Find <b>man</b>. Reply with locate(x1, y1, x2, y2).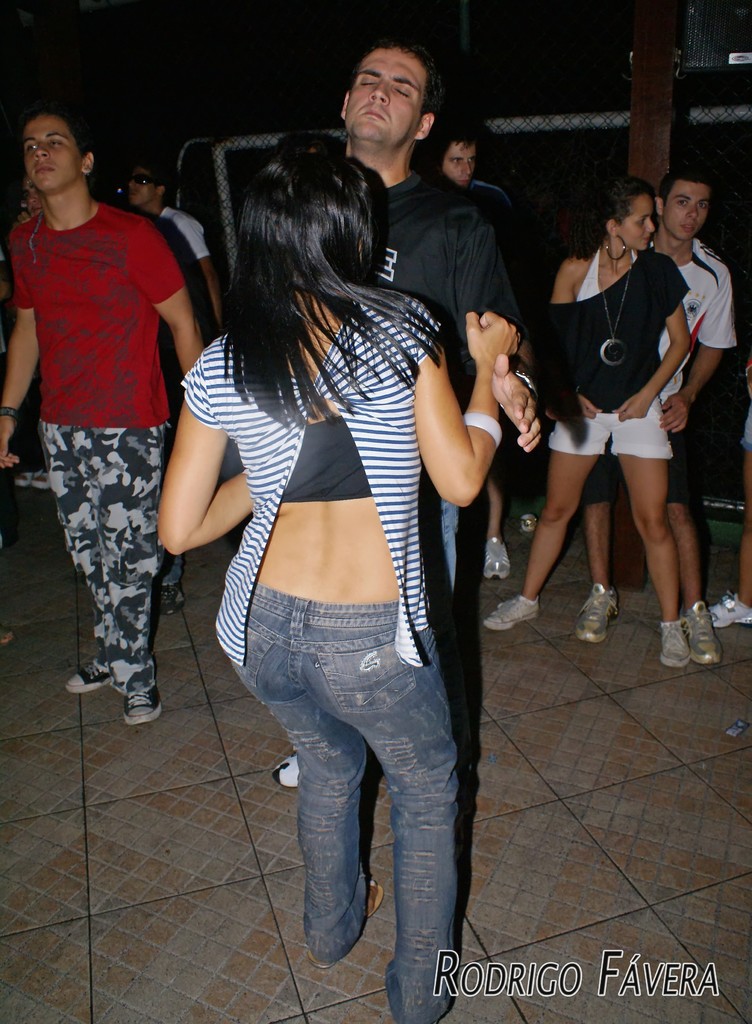
locate(0, 99, 206, 726).
